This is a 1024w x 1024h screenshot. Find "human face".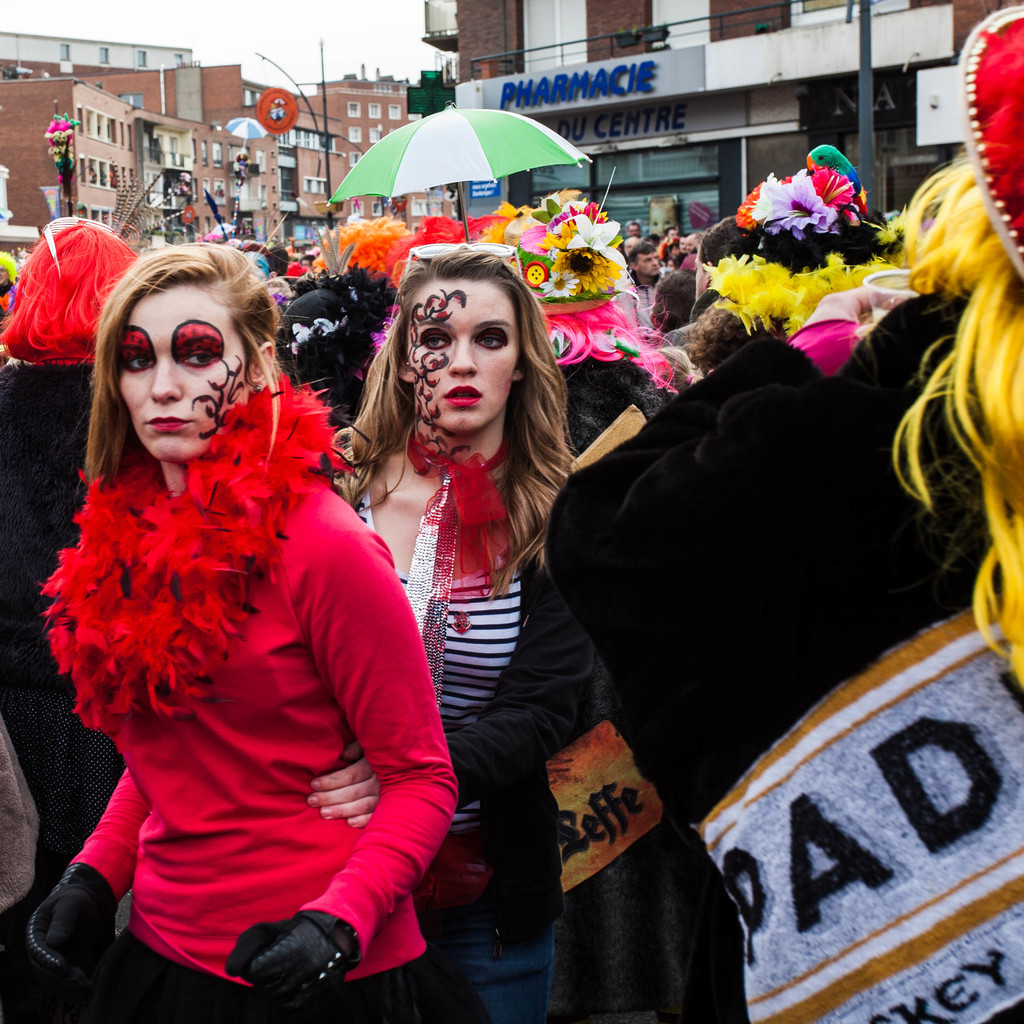
Bounding box: [399, 273, 513, 424].
